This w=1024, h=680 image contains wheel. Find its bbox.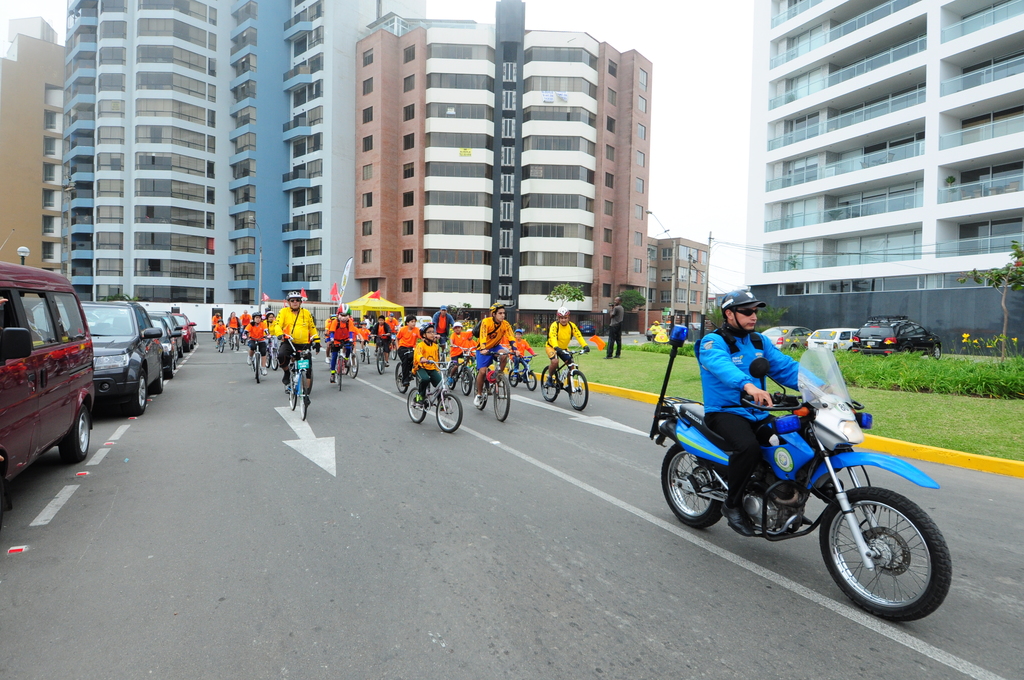
BBox(348, 353, 358, 380).
